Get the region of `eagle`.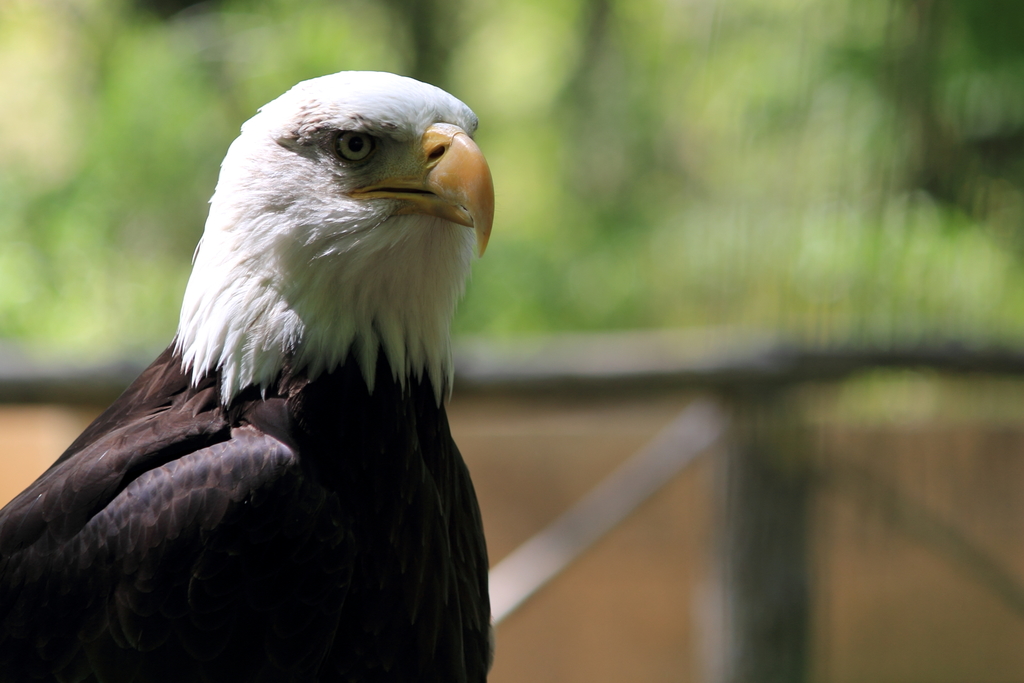
[x1=0, y1=70, x2=496, y2=682].
